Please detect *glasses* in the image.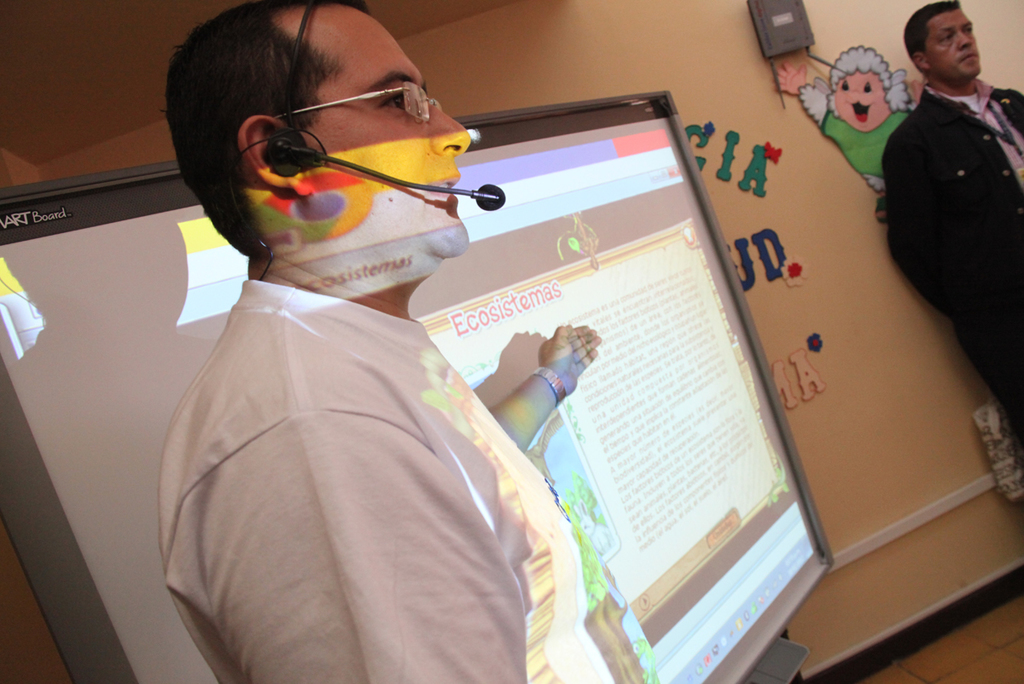
271, 80, 444, 120.
